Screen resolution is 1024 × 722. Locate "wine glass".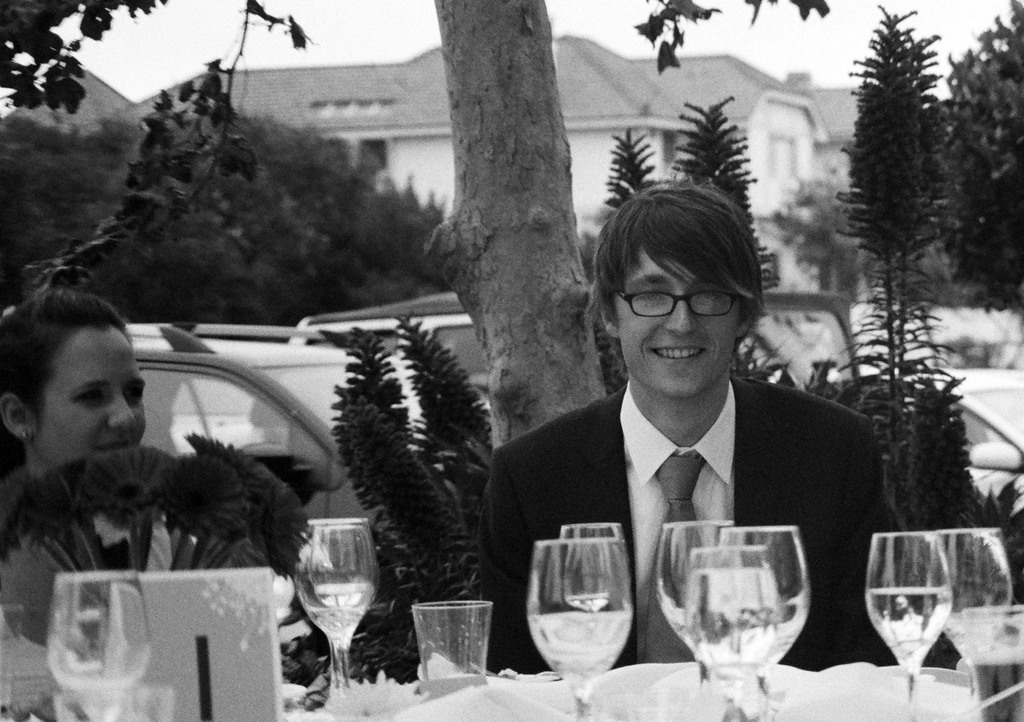
292 517 376 694.
